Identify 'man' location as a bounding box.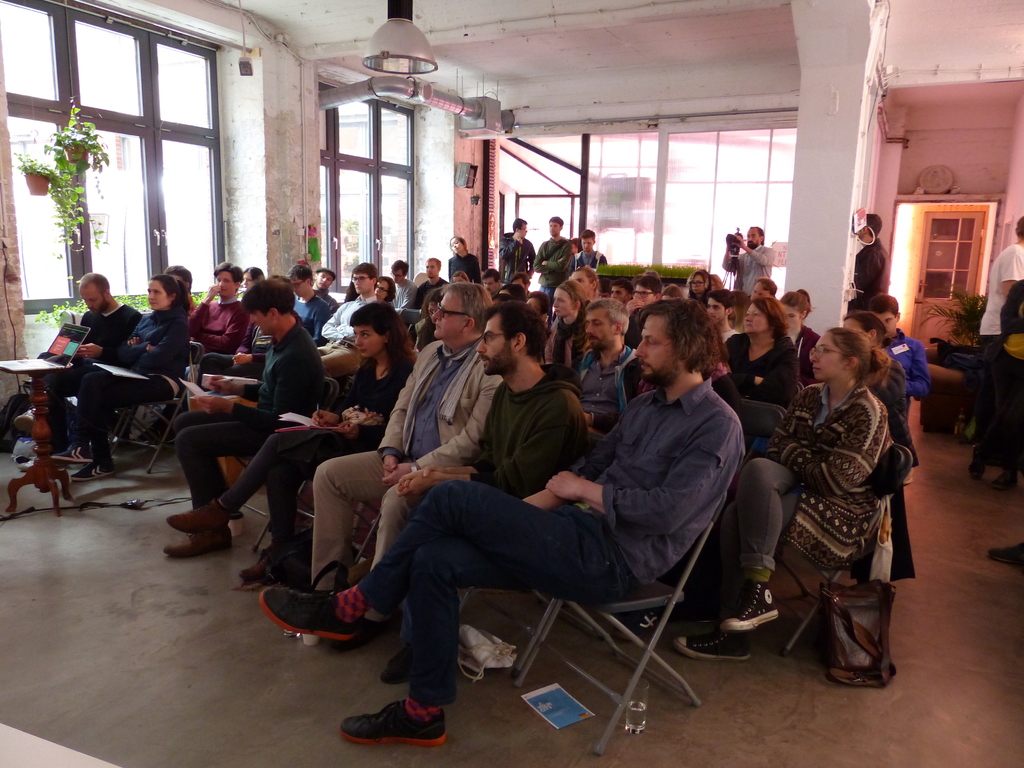
region(719, 225, 773, 310).
